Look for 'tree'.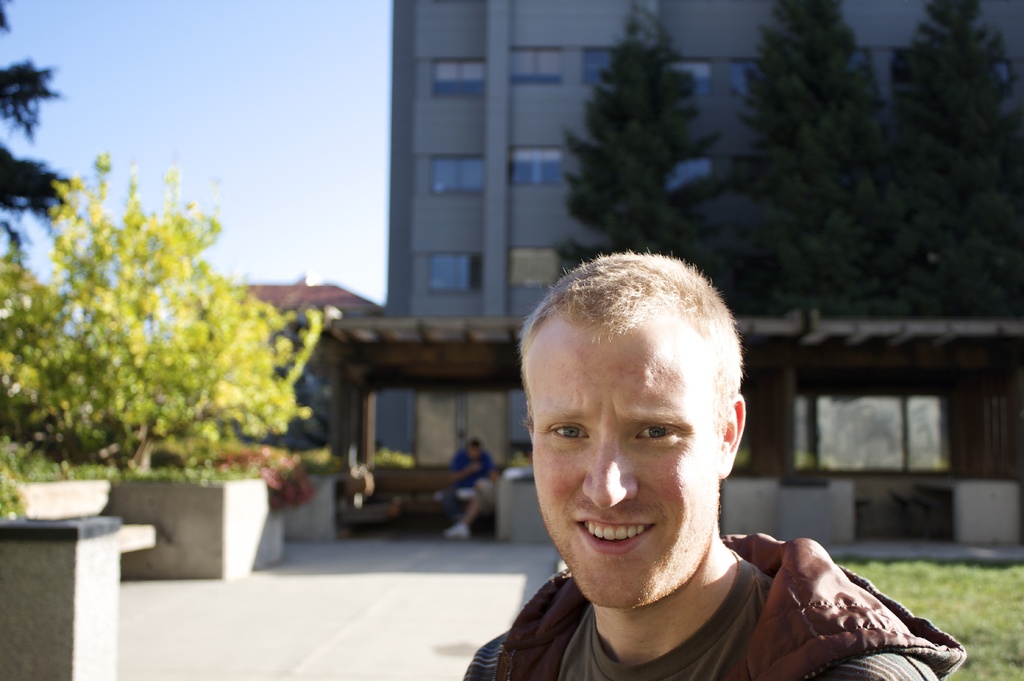
Found: [724,0,908,319].
